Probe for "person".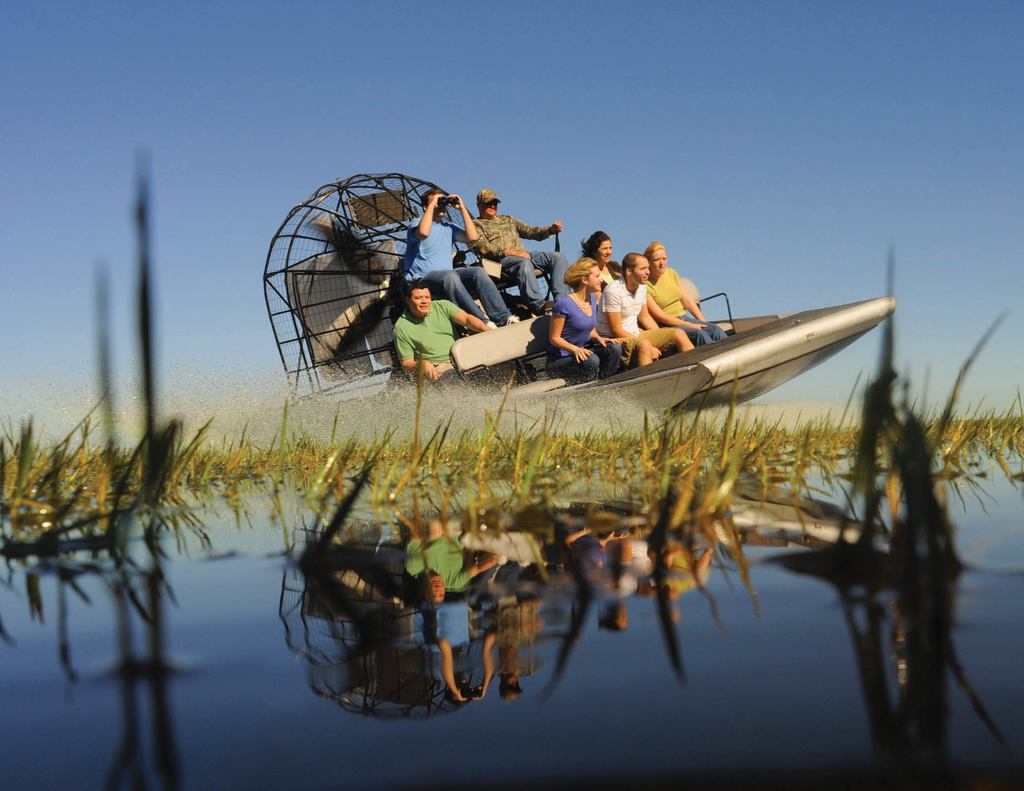
Probe result: {"x1": 548, "y1": 255, "x2": 618, "y2": 381}.
